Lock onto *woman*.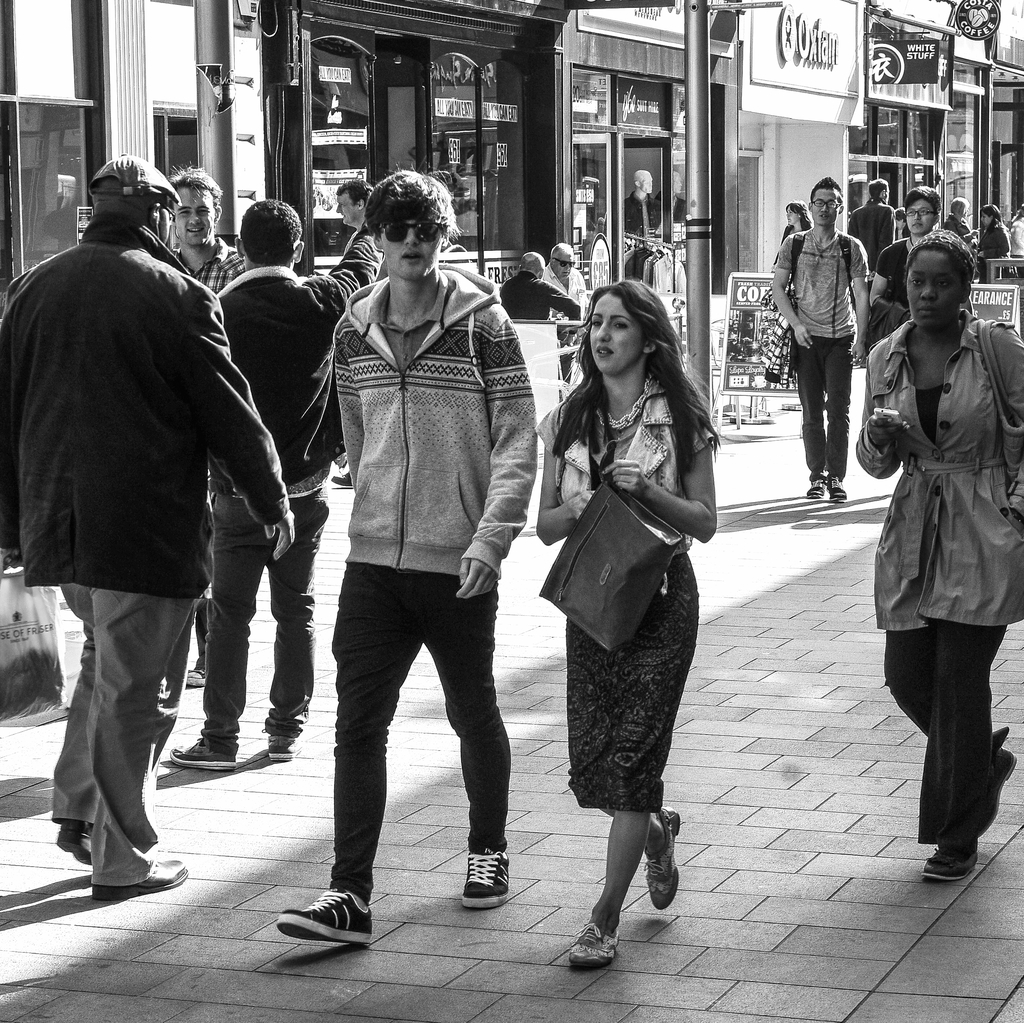
Locked: bbox=(528, 293, 743, 964).
